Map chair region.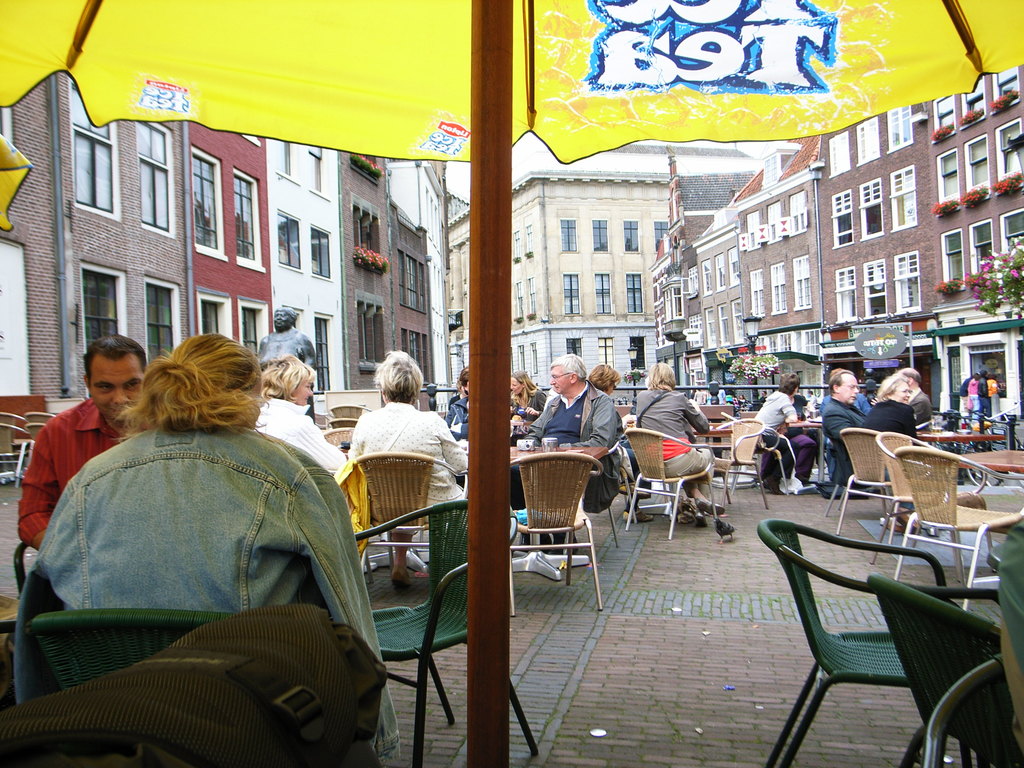
Mapped to [x1=866, y1=573, x2=1023, y2=767].
